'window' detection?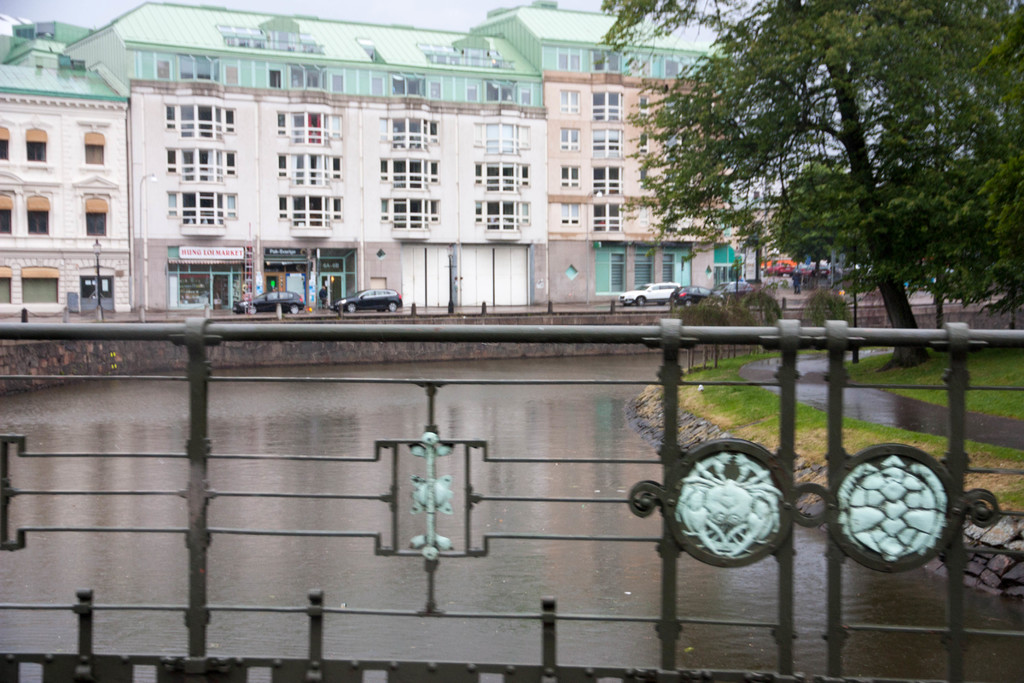
[x1=557, y1=203, x2=579, y2=226]
